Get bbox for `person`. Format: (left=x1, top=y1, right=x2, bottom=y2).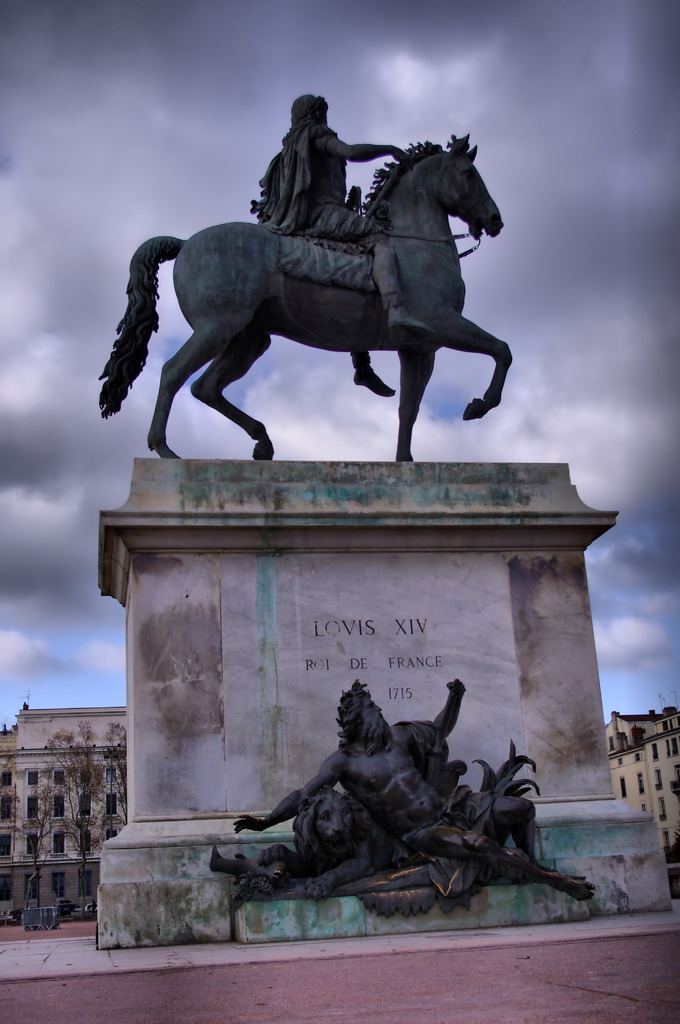
(left=228, top=678, right=595, bottom=902).
